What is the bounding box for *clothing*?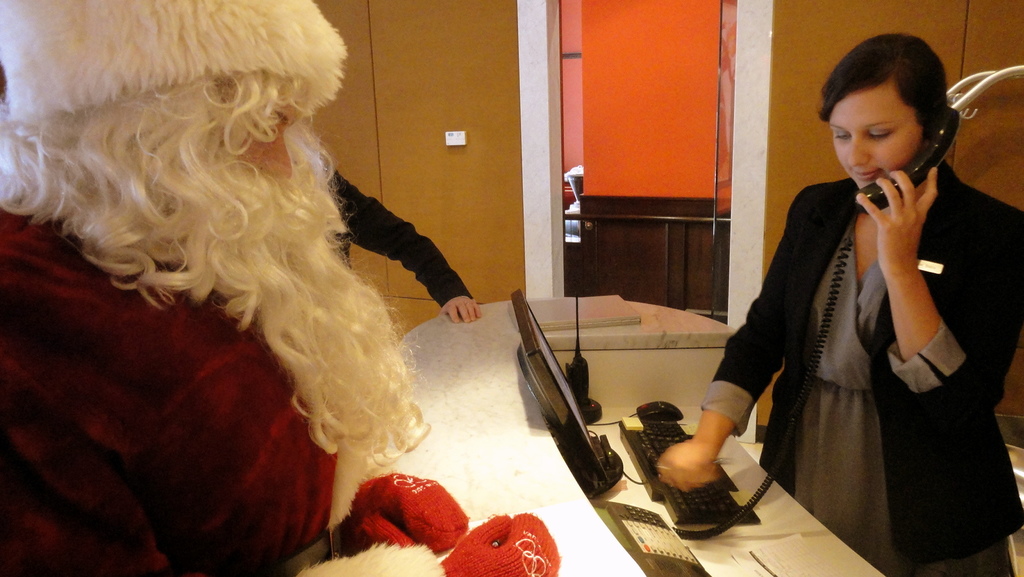
region(696, 179, 1023, 576).
